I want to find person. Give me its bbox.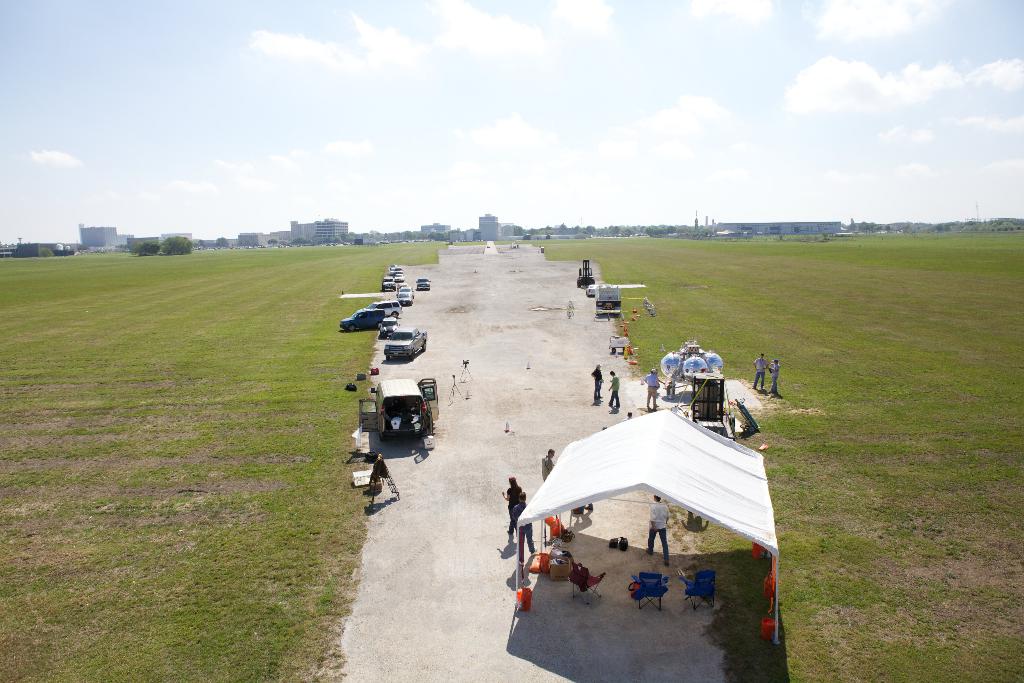
bbox=(605, 369, 621, 409).
